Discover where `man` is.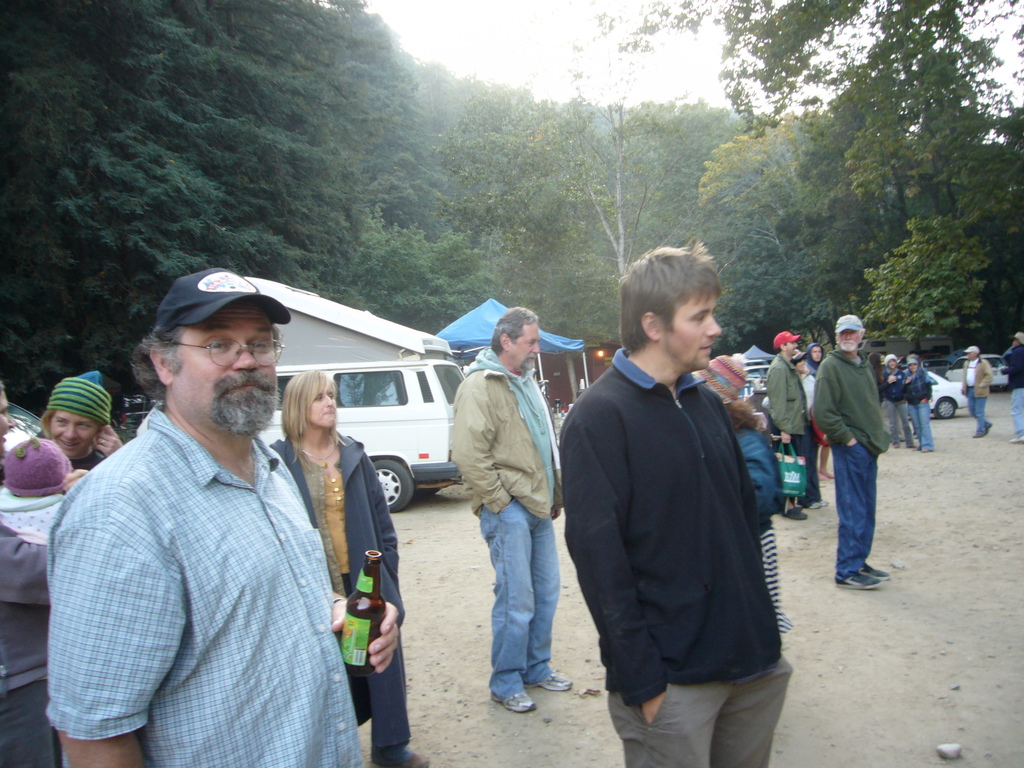
Discovered at left=801, top=342, right=829, bottom=480.
